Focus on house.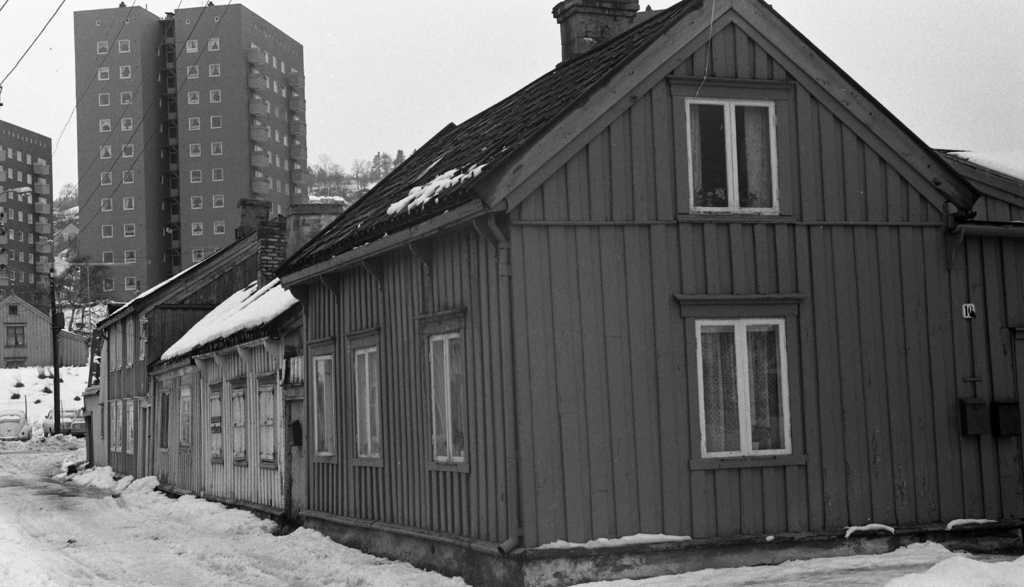
Focused at 88, 222, 315, 482.
